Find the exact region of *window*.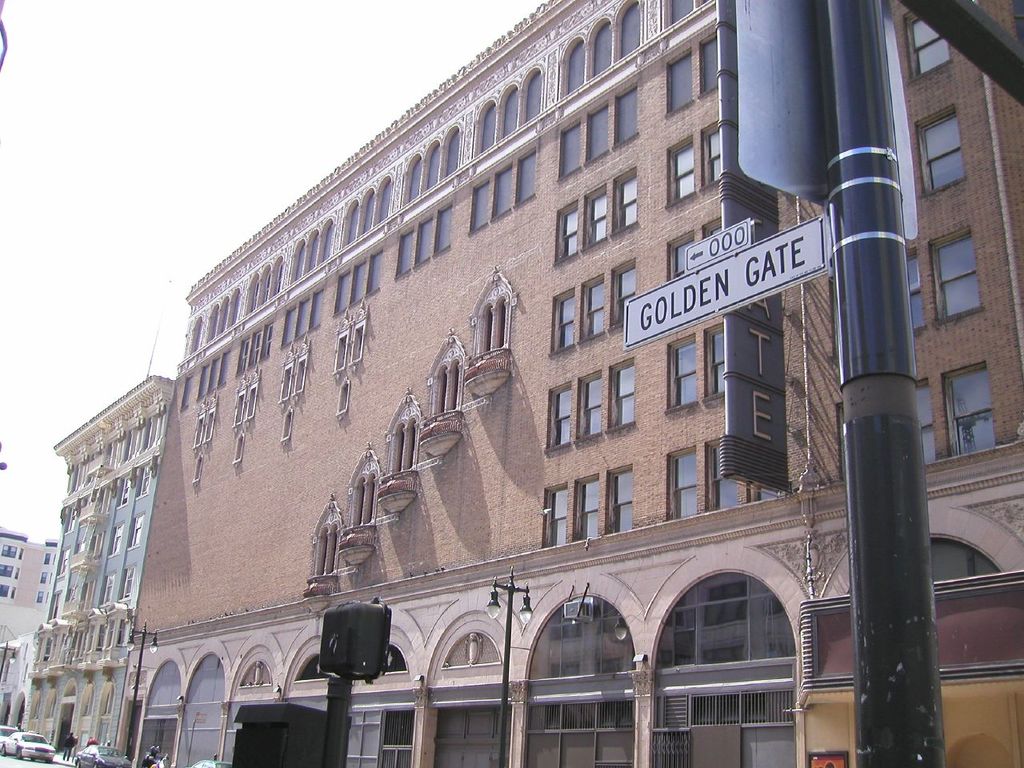
Exact region: locate(130, 514, 143, 549).
